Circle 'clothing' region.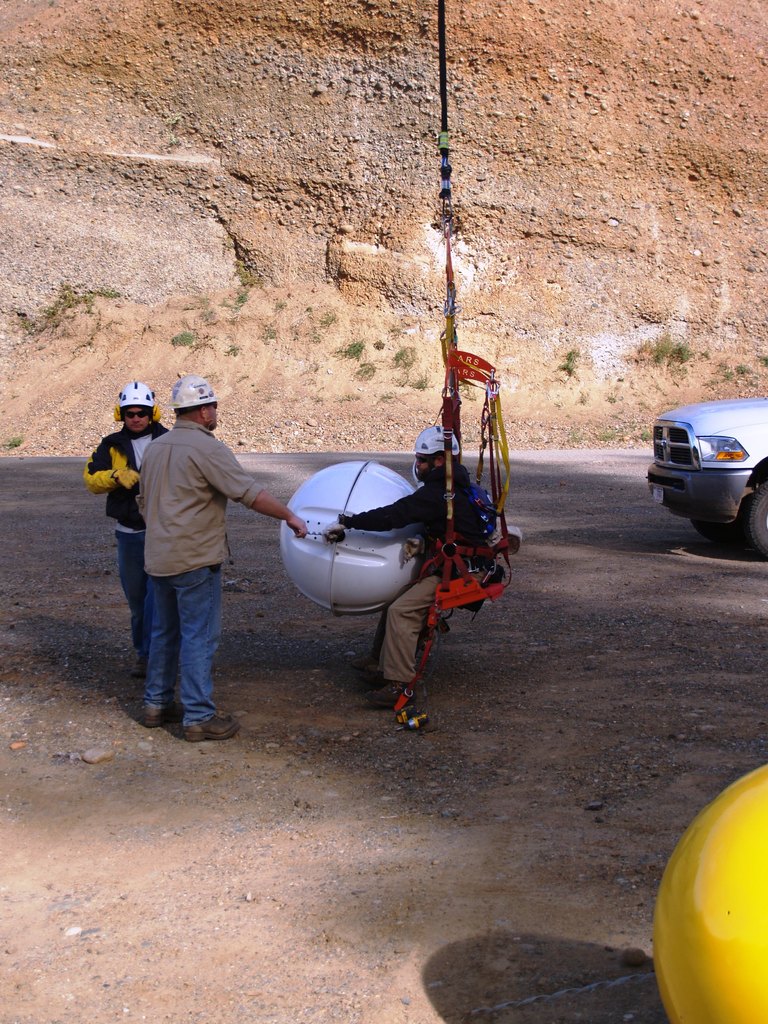
Region: x1=115, y1=436, x2=220, y2=755.
